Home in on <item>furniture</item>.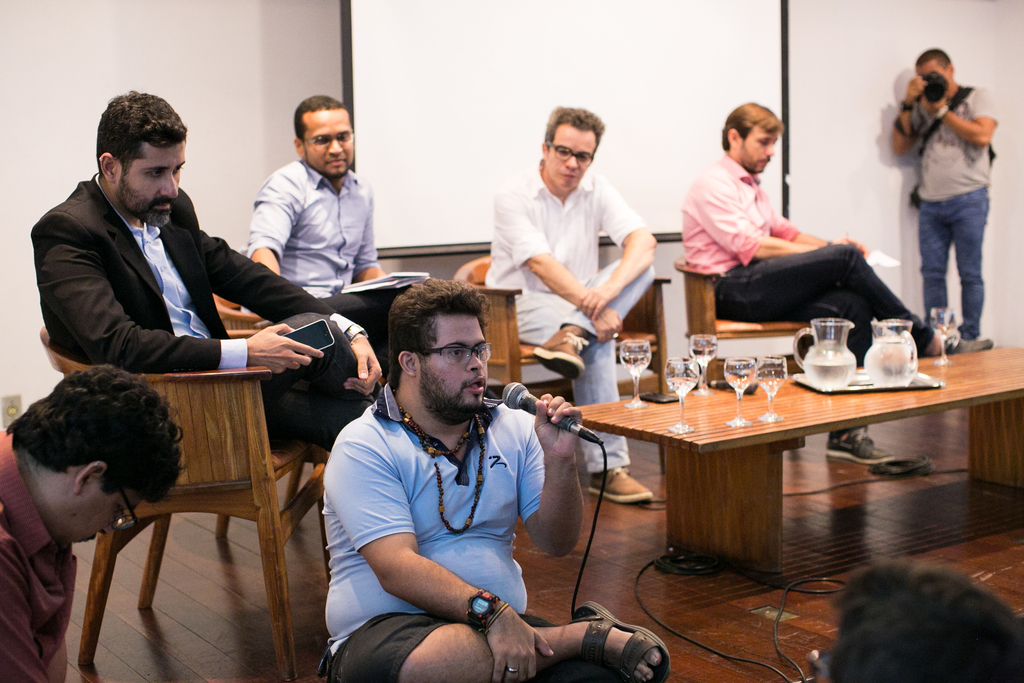
Homed in at left=209, top=289, right=332, bottom=511.
